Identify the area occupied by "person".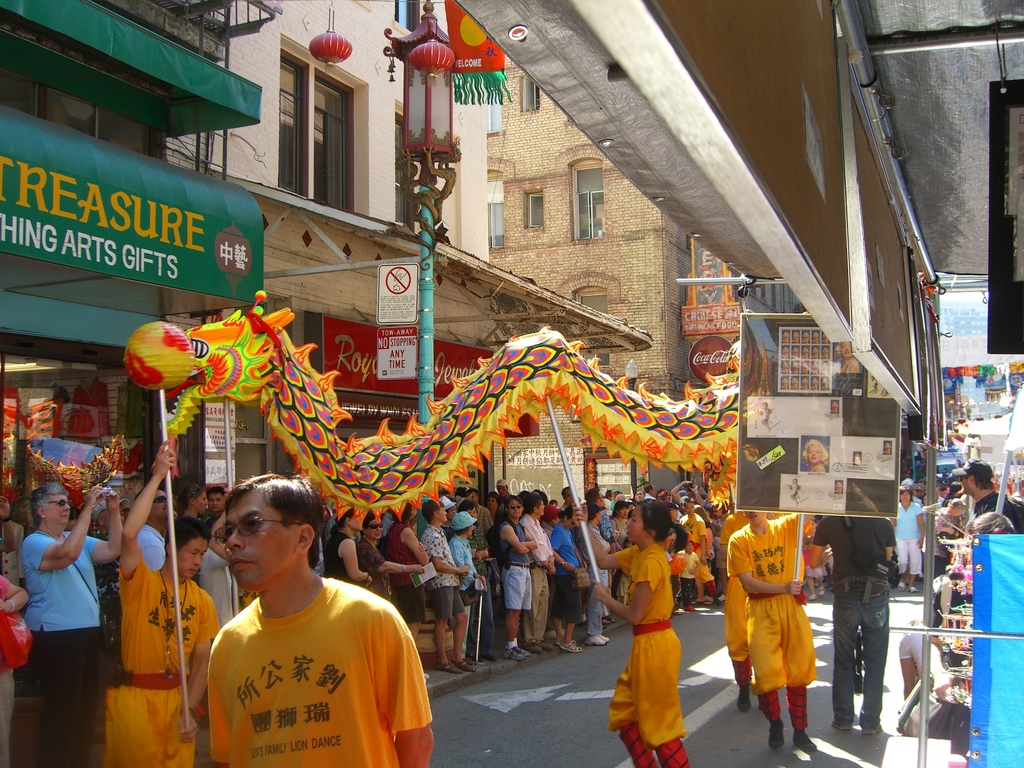
Area: 383,502,427,643.
